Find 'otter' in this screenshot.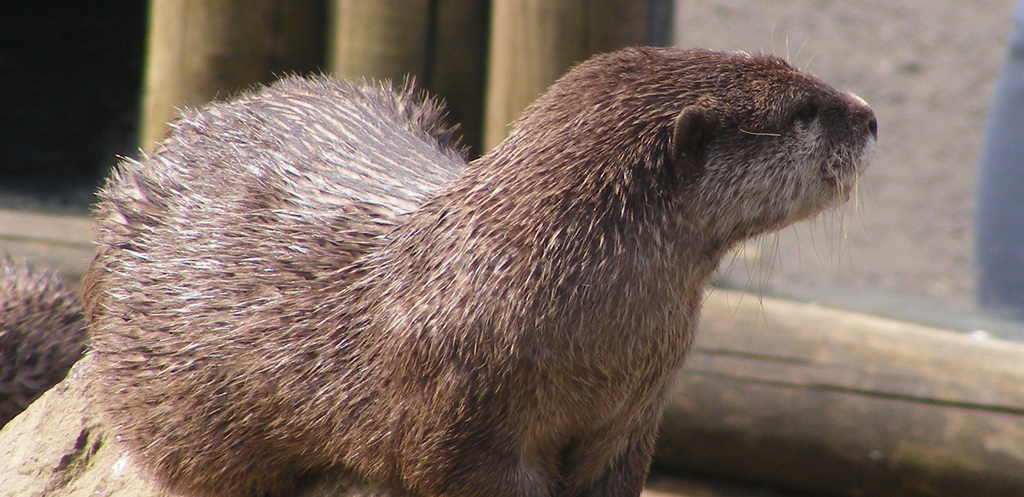
The bounding box for 'otter' is [x1=22, y1=27, x2=902, y2=496].
